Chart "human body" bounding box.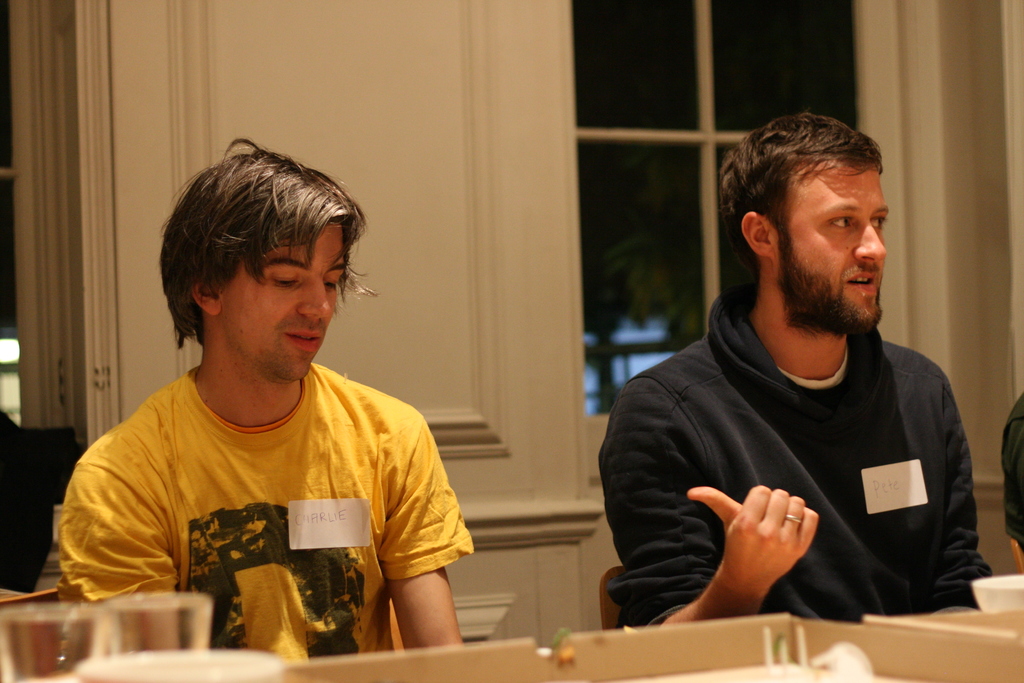
Charted: pyautogui.locateOnScreen(596, 111, 994, 624).
